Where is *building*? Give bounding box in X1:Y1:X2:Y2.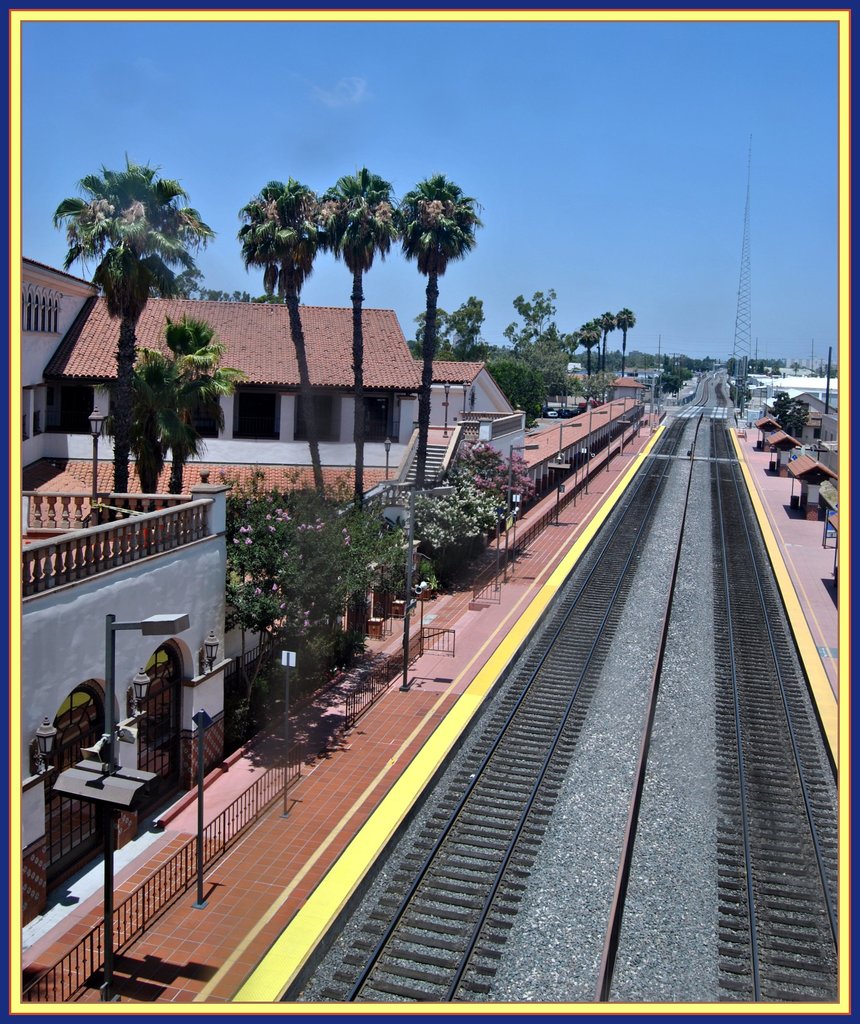
15:264:532:929.
